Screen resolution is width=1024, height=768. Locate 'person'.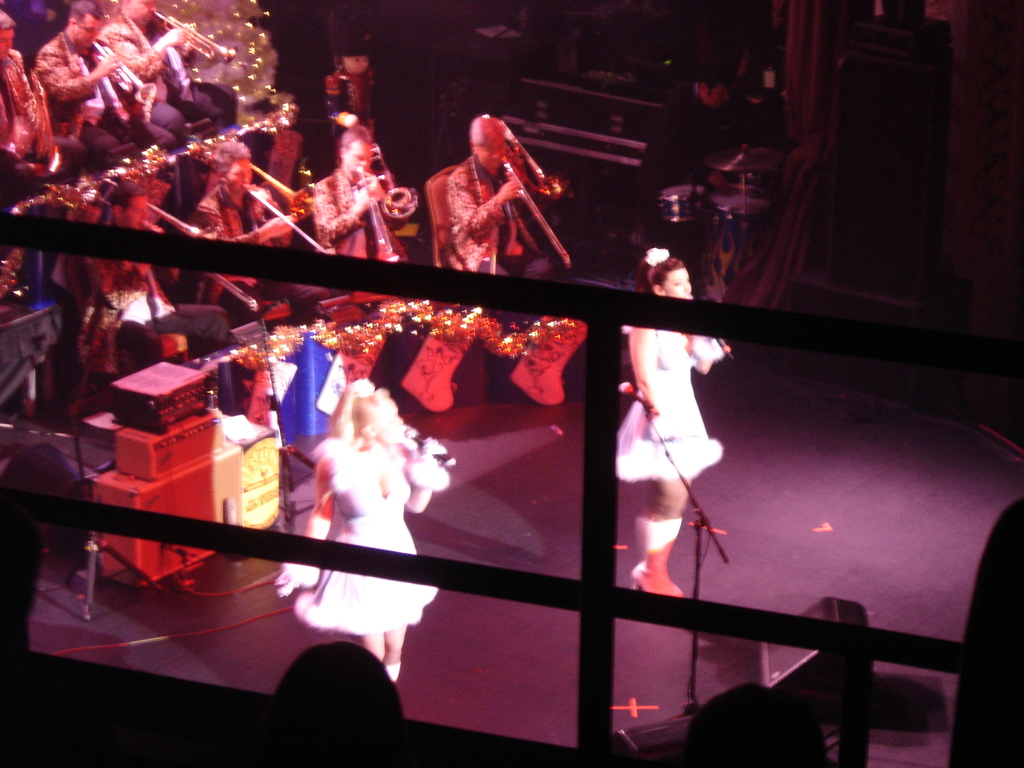
box(436, 104, 544, 278).
